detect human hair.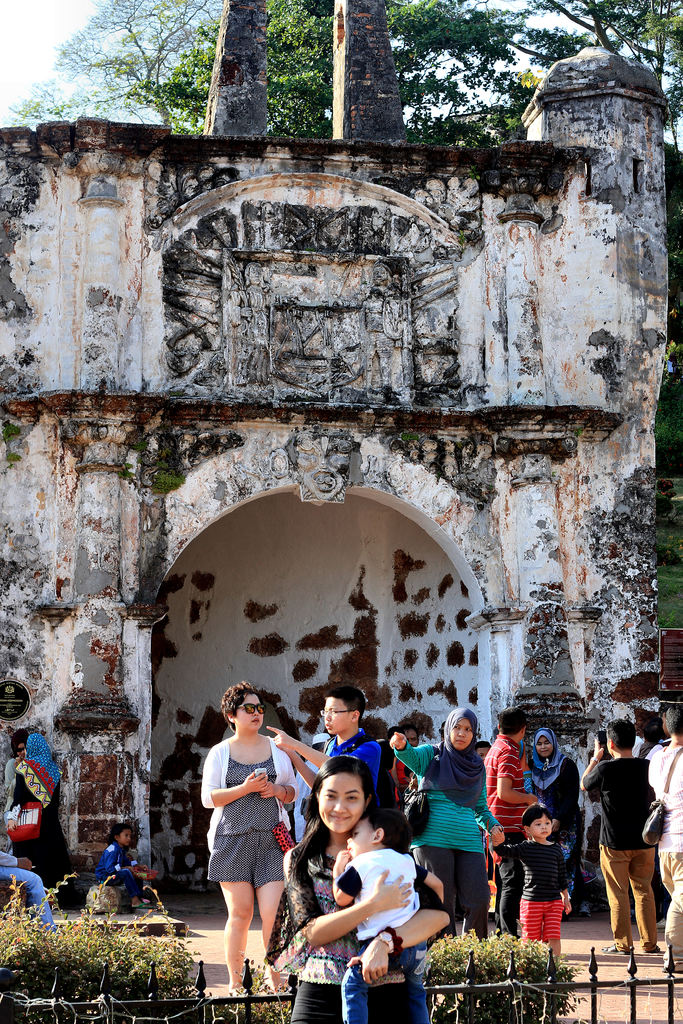
Detected at locate(605, 719, 640, 755).
